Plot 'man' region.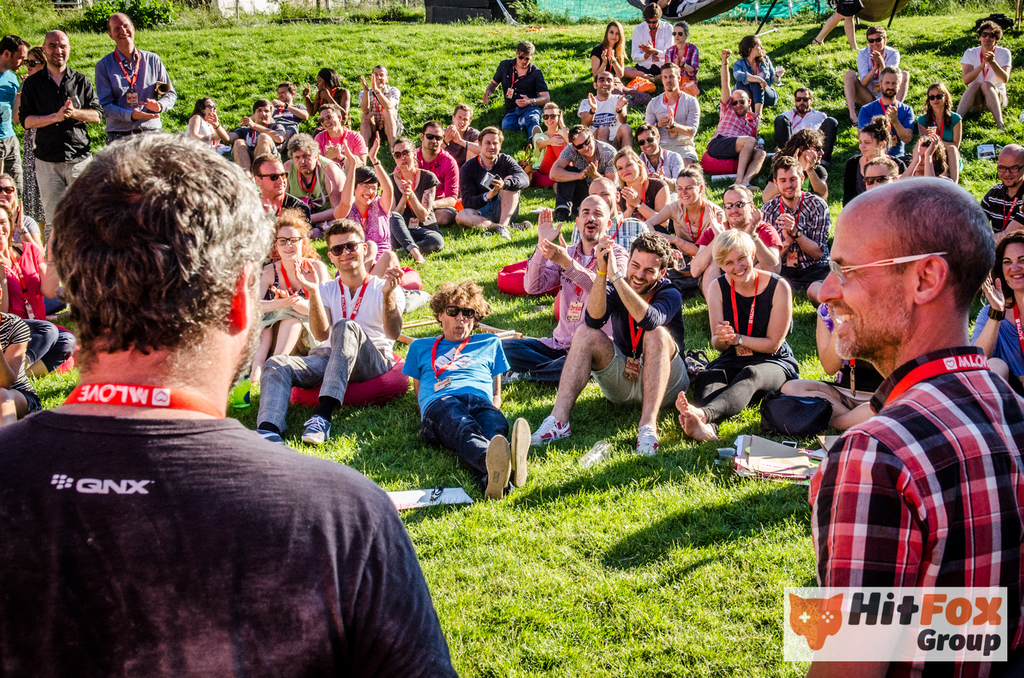
Plotted at rect(979, 141, 1023, 249).
